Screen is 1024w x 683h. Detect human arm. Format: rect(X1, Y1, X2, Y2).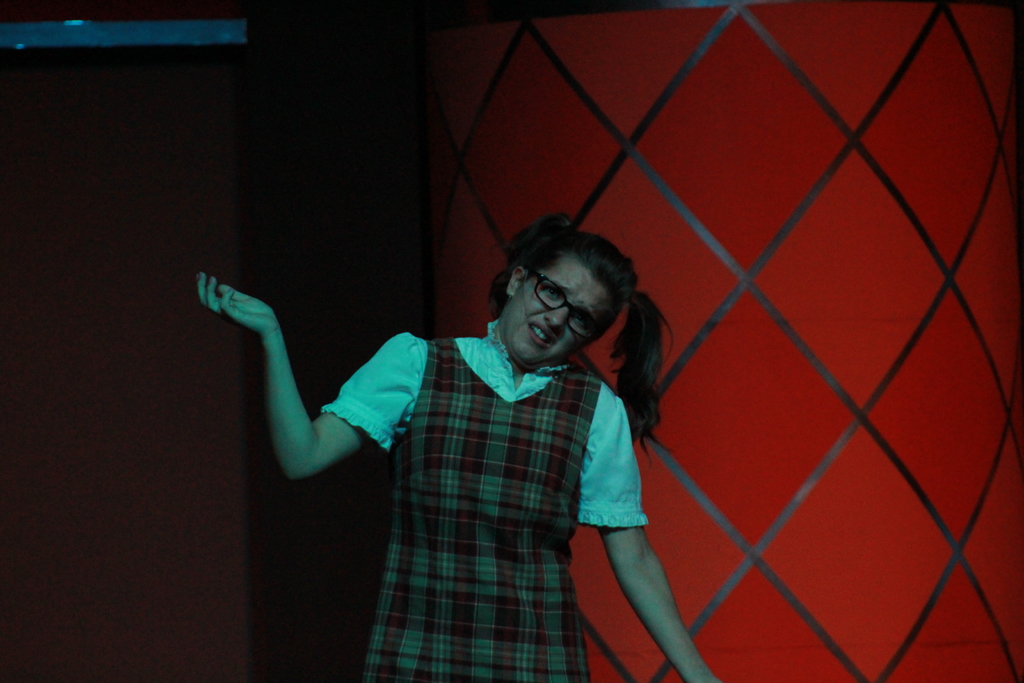
rect(602, 390, 728, 682).
